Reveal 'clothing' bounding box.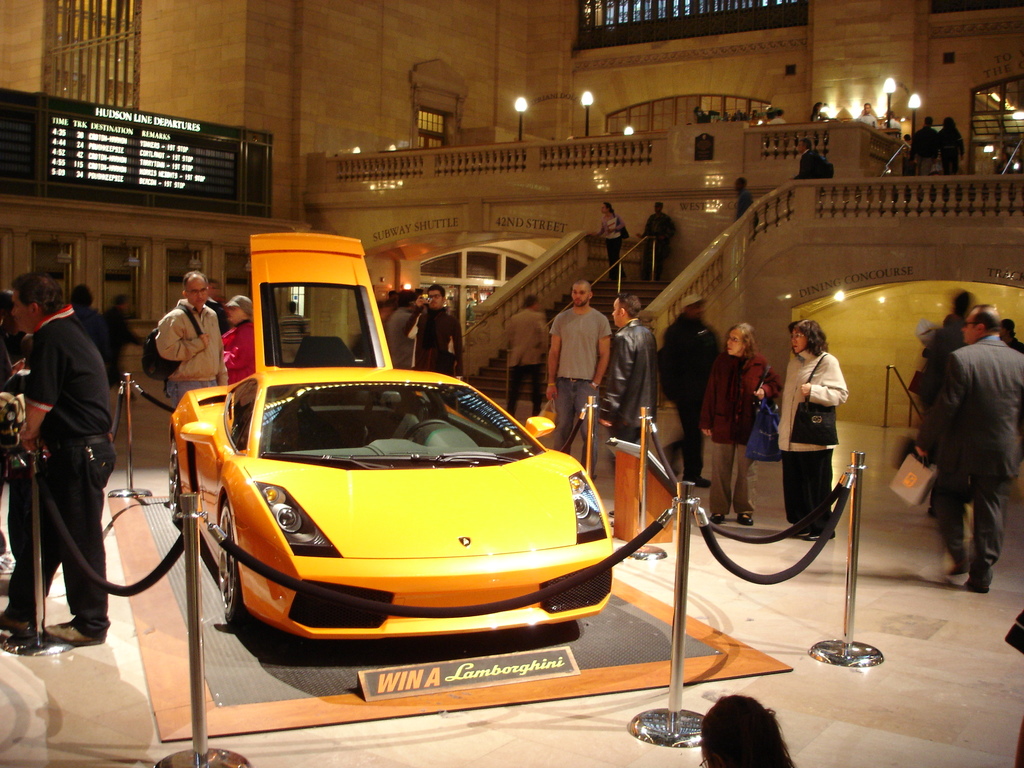
Revealed: bbox=[730, 197, 756, 236].
